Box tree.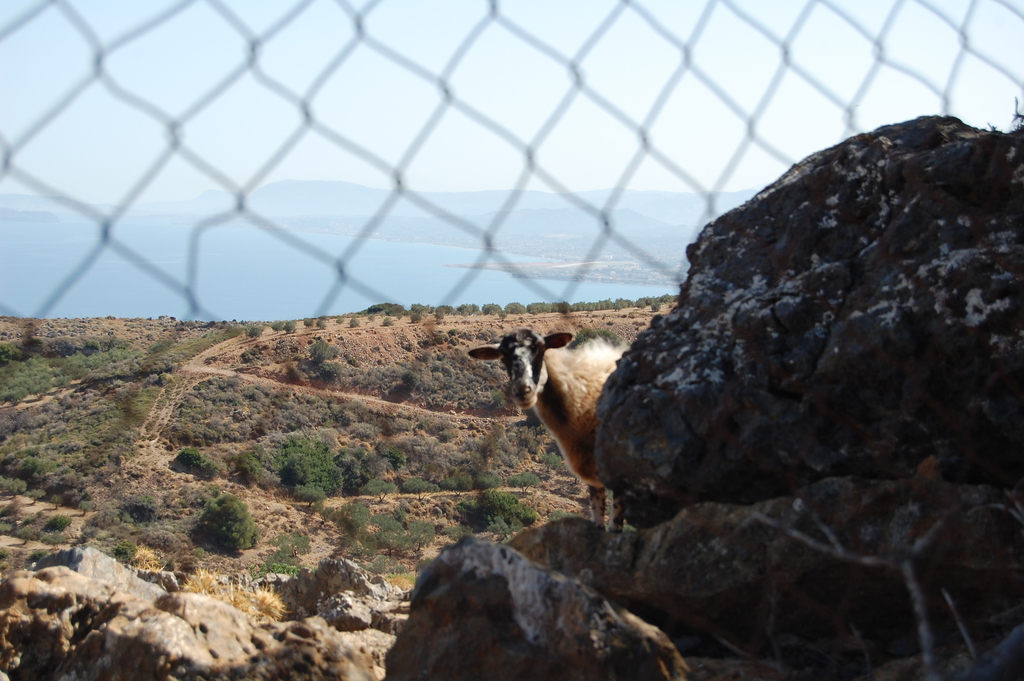
[left=189, top=457, right=225, bottom=482].
